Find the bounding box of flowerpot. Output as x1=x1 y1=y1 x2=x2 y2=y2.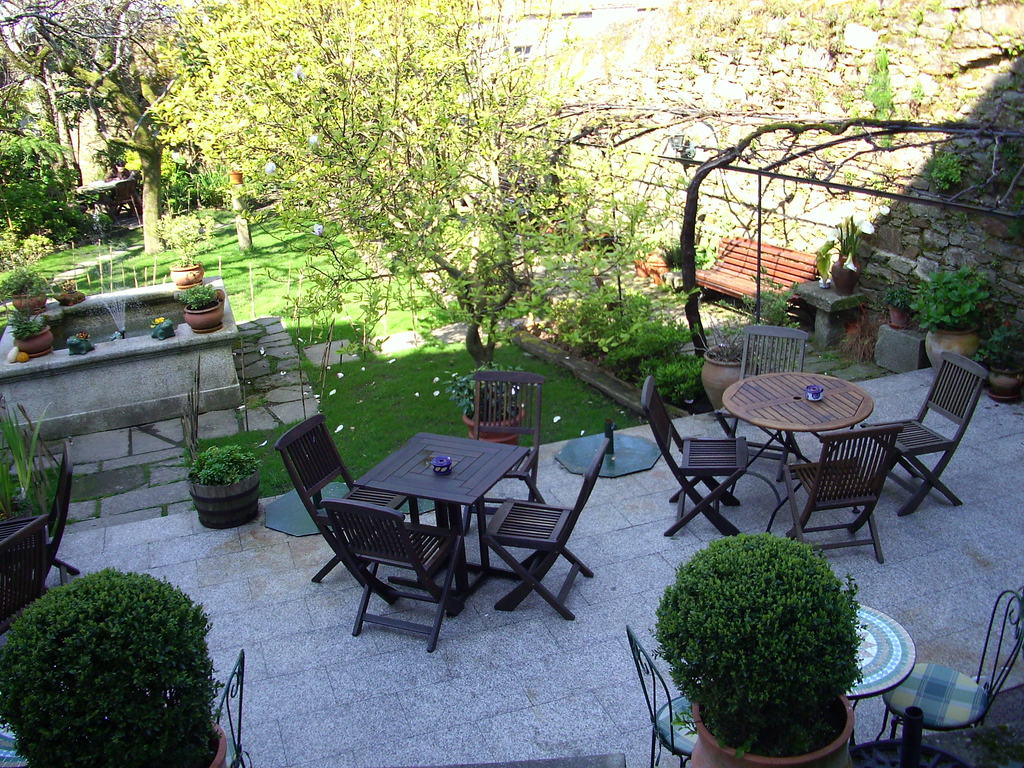
x1=170 y1=257 x2=202 y2=287.
